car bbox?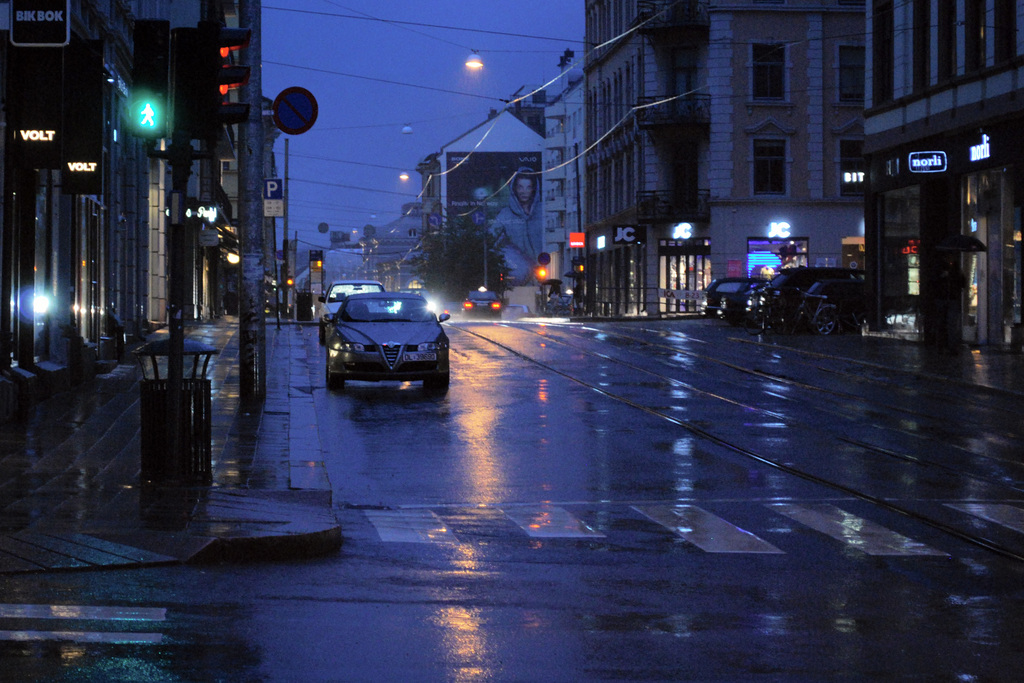
(799, 281, 862, 334)
